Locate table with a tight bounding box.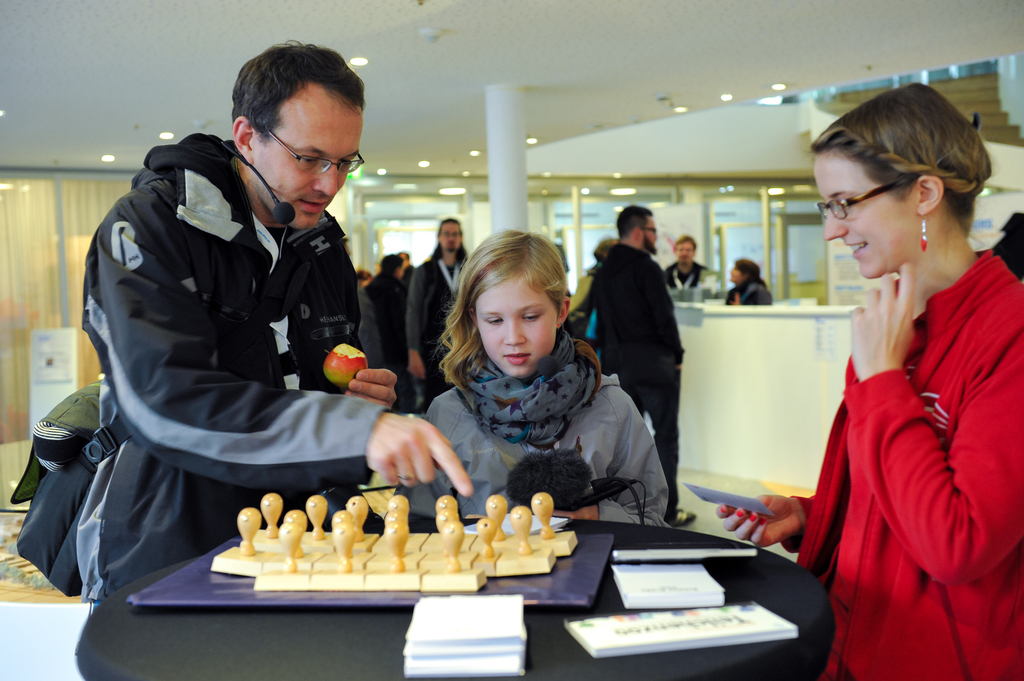
135 499 840 668.
